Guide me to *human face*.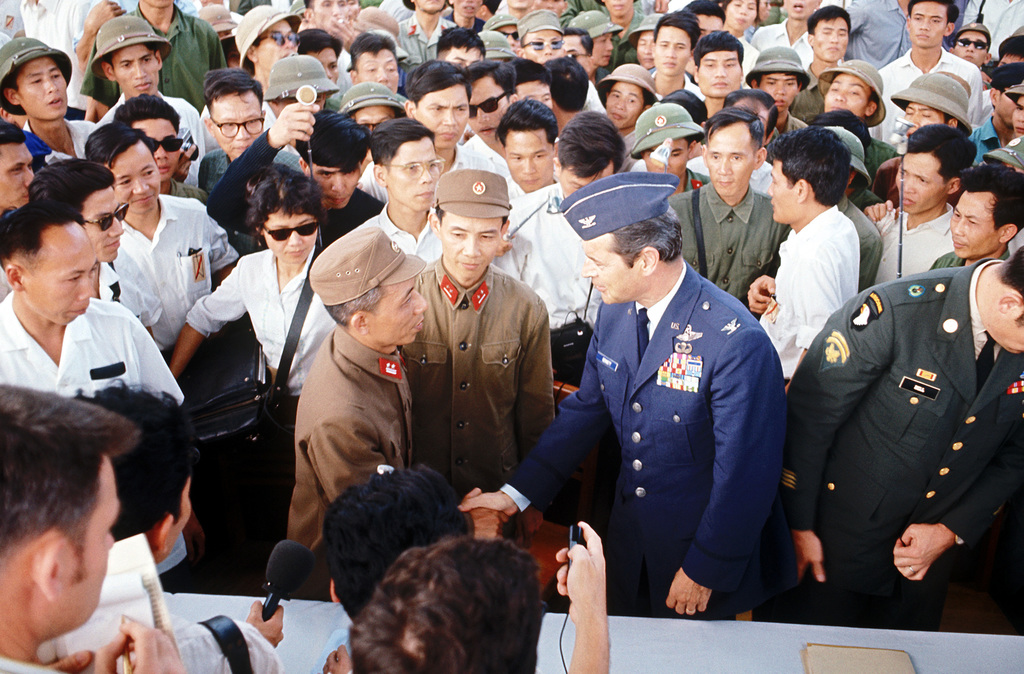
Guidance: x1=253, y1=209, x2=321, y2=270.
